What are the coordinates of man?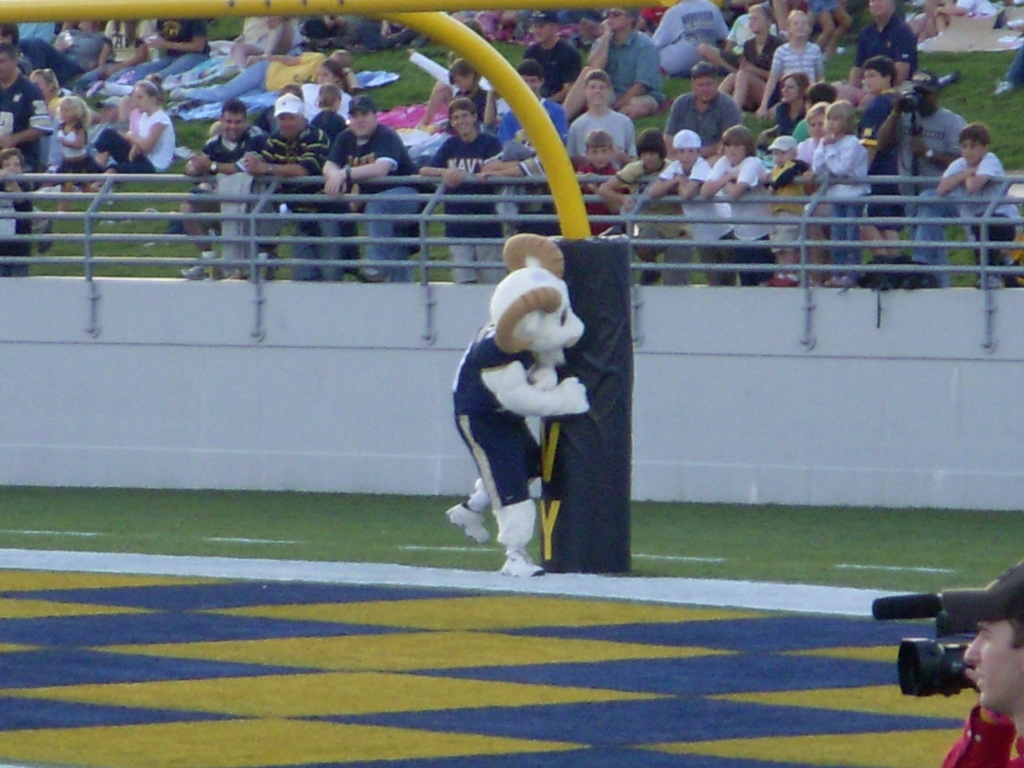
rect(177, 99, 264, 282).
